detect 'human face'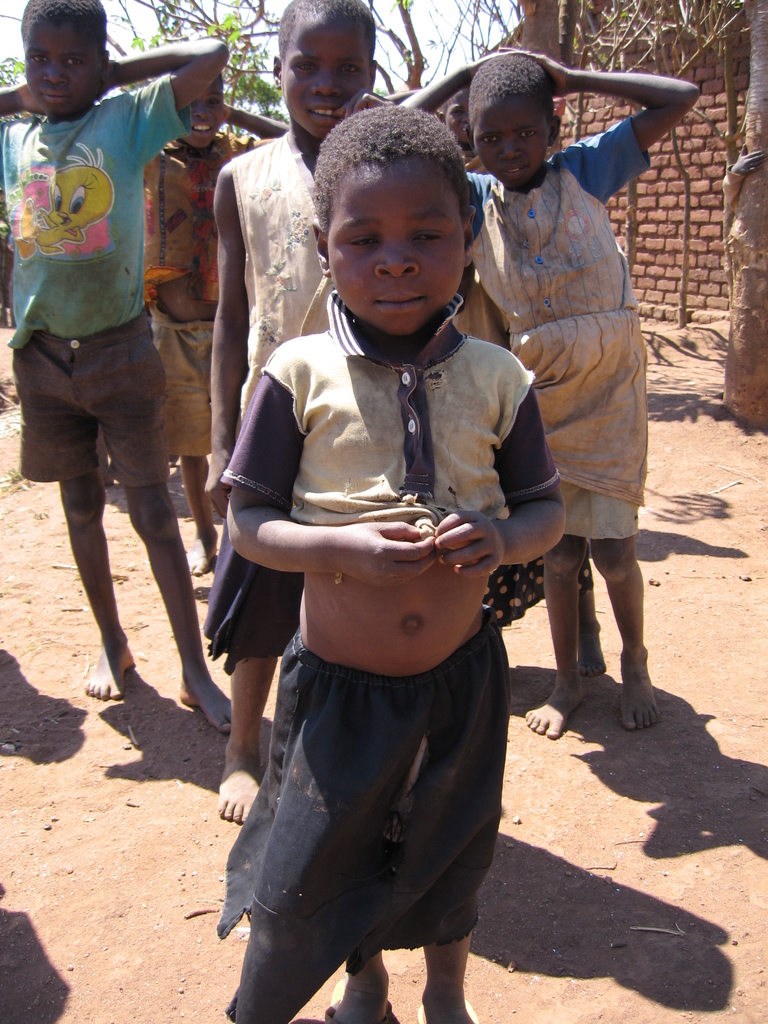
rect(328, 161, 473, 335)
